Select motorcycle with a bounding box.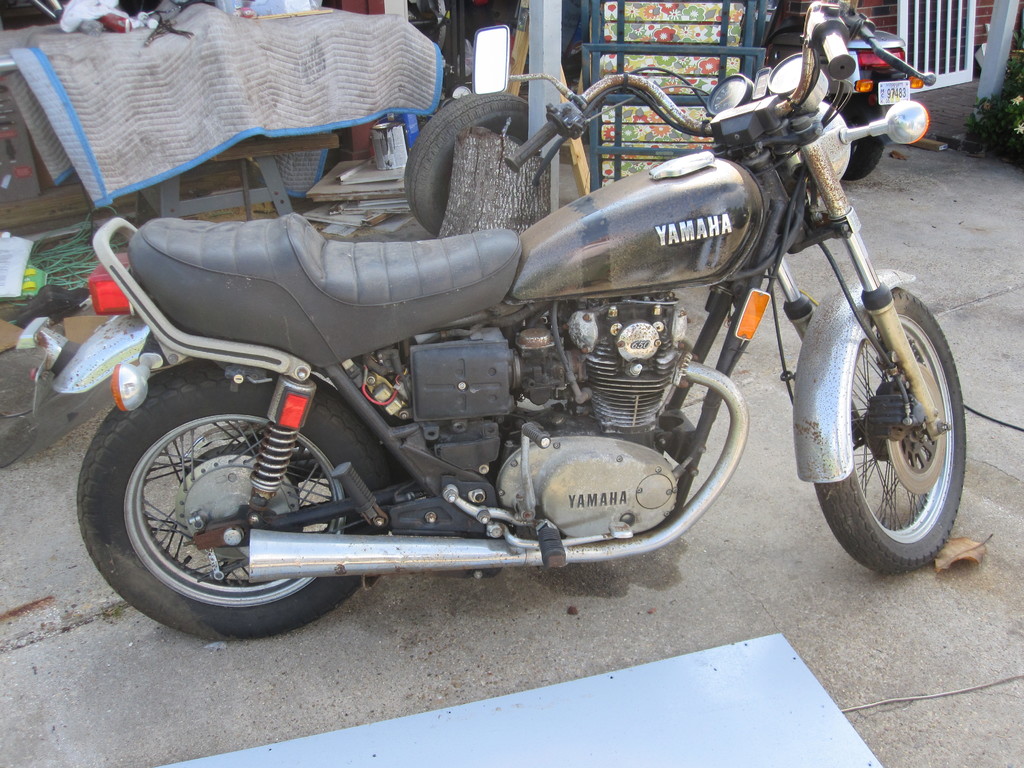
51,33,950,641.
